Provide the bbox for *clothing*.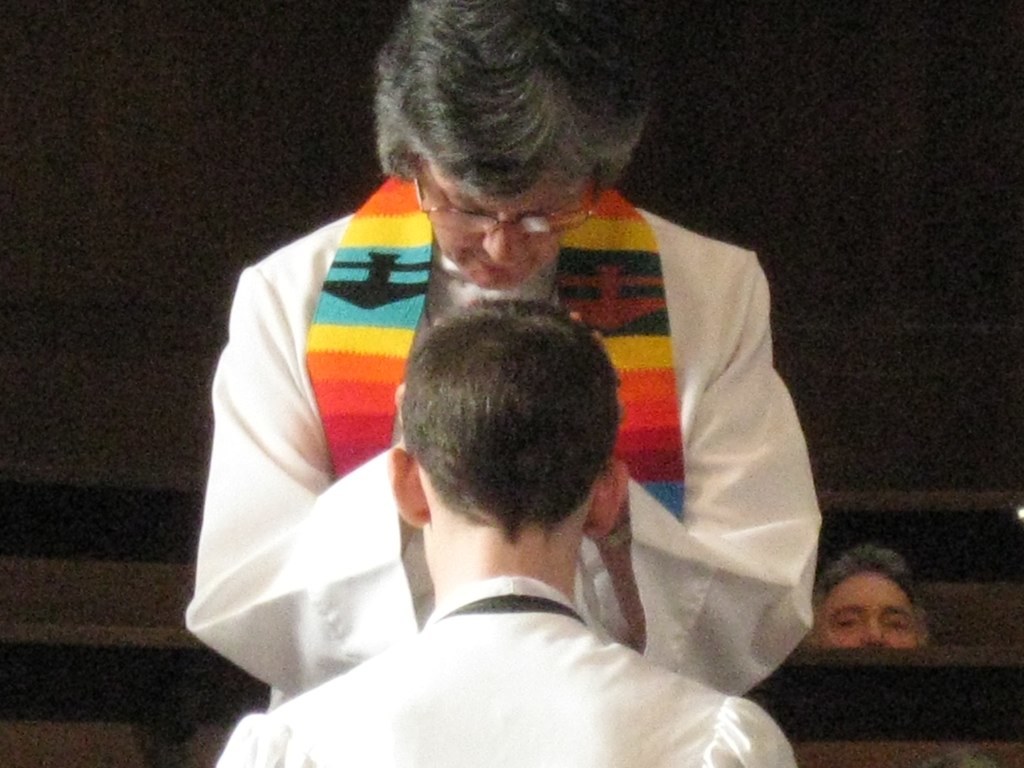
[211, 570, 794, 767].
